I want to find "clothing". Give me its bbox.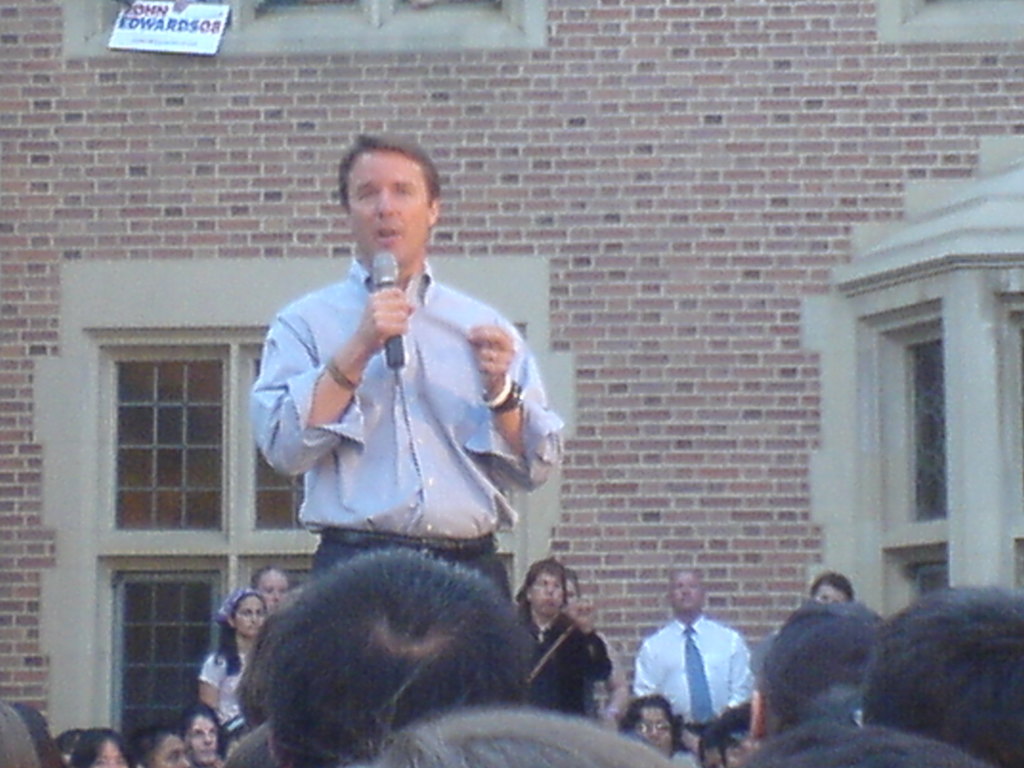
x1=632 y1=617 x2=758 y2=728.
